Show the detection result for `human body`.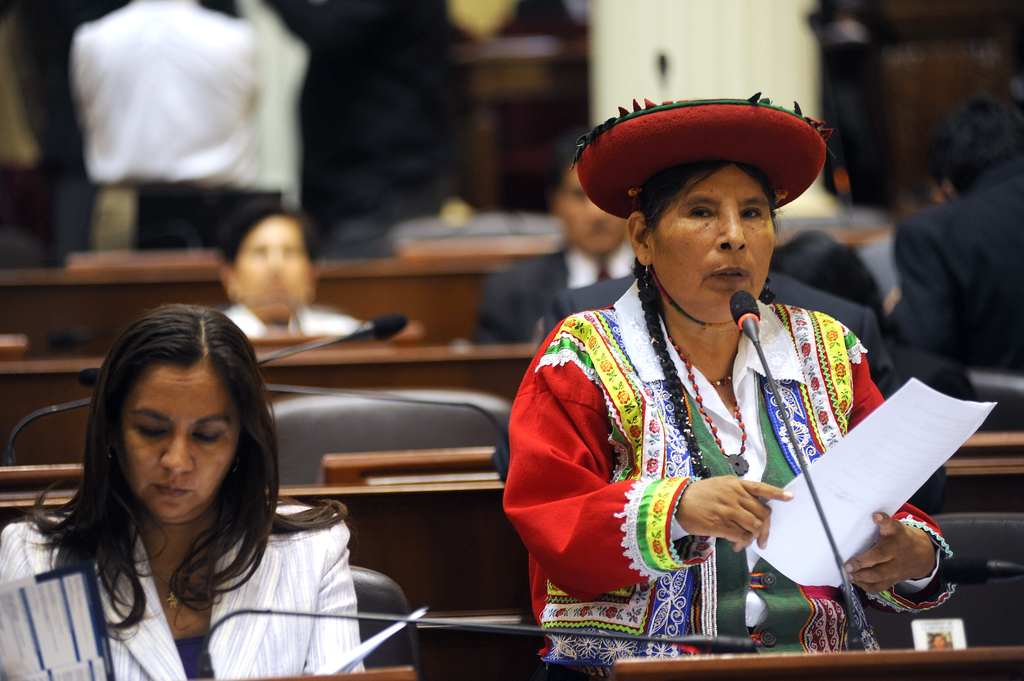
rect(520, 107, 914, 645).
